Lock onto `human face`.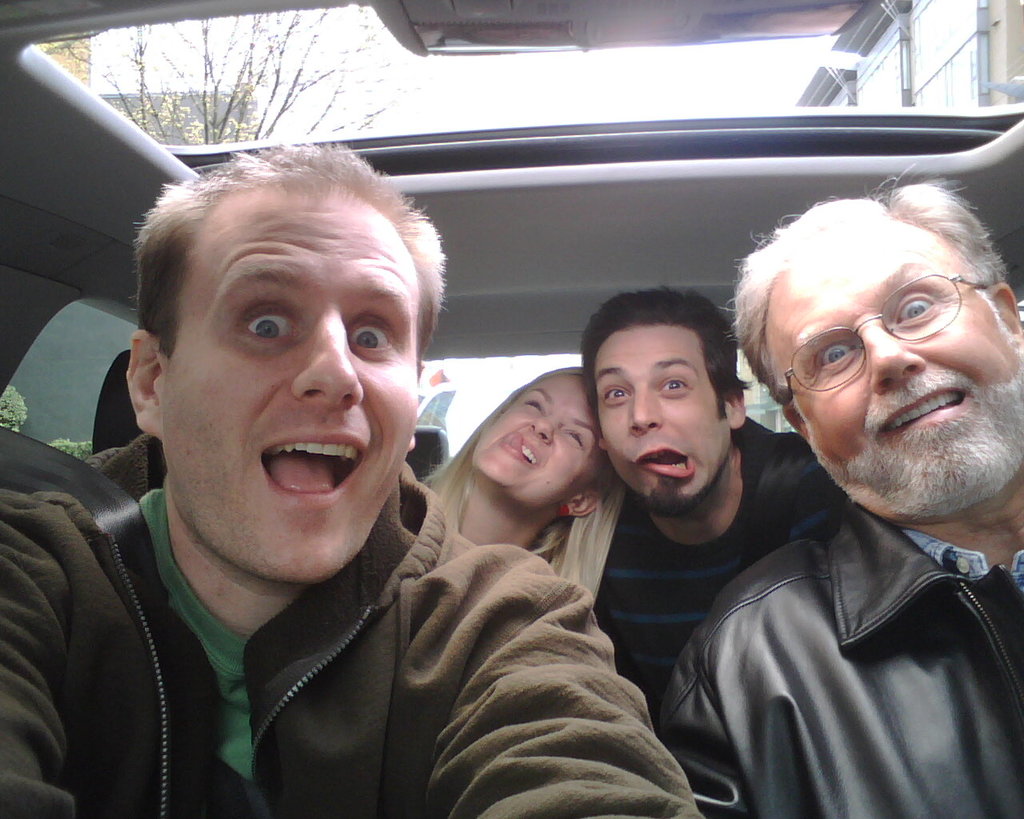
Locked: 758 219 1023 516.
